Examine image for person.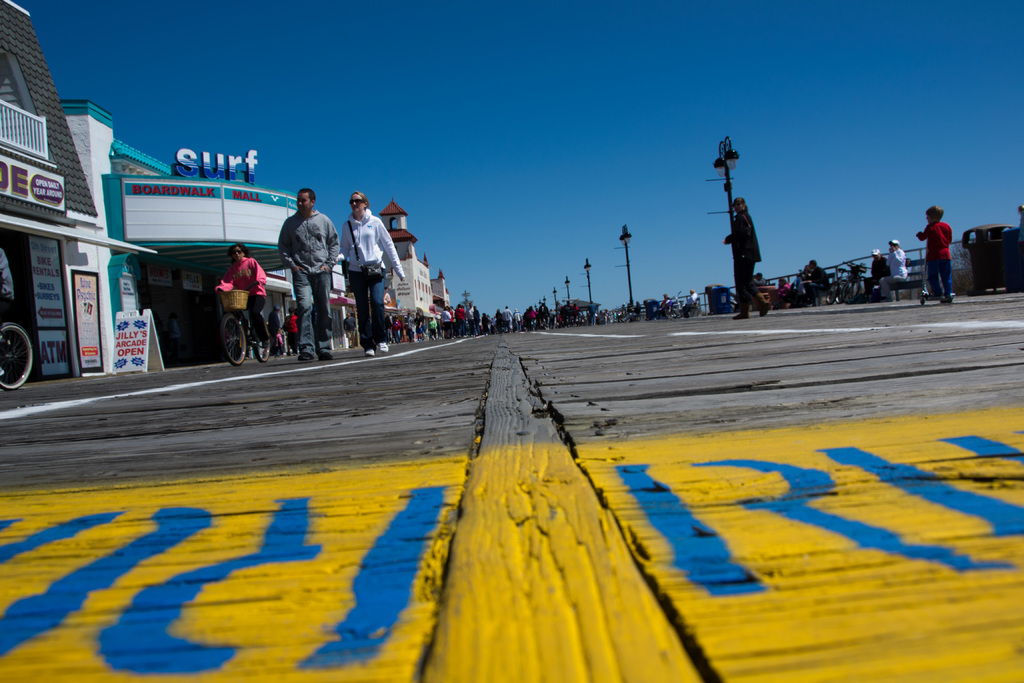
Examination result: box(911, 204, 956, 305).
